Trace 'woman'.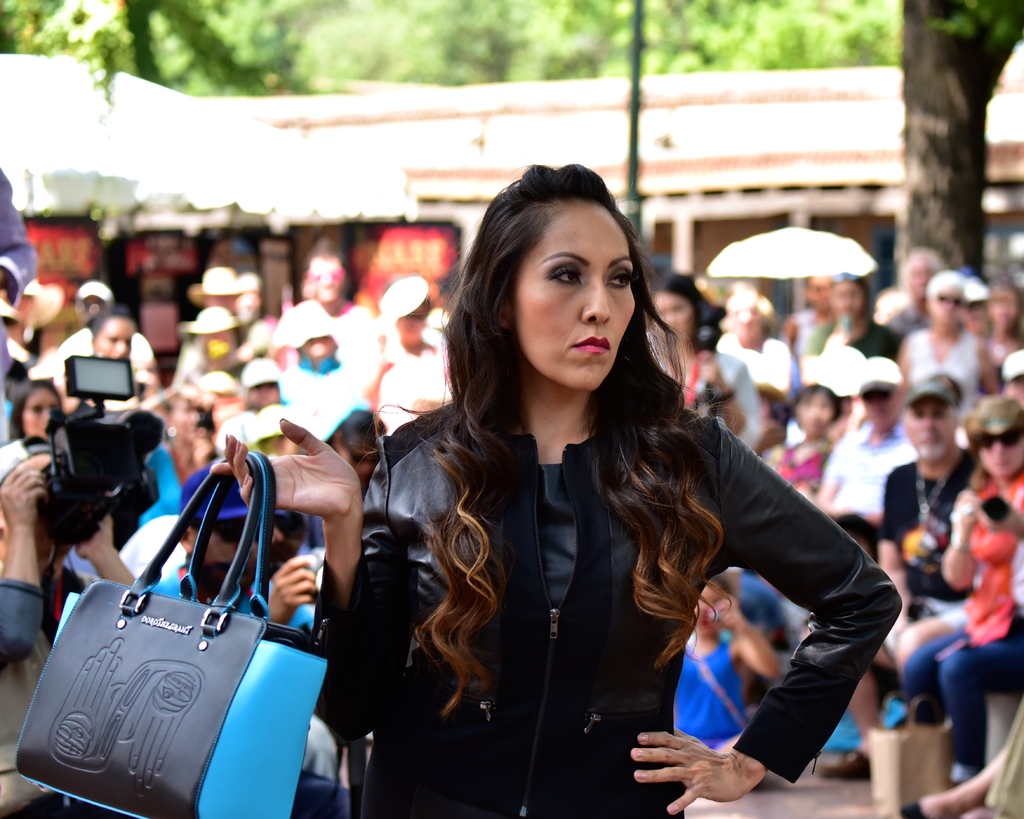
Traced to (644,280,764,454).
